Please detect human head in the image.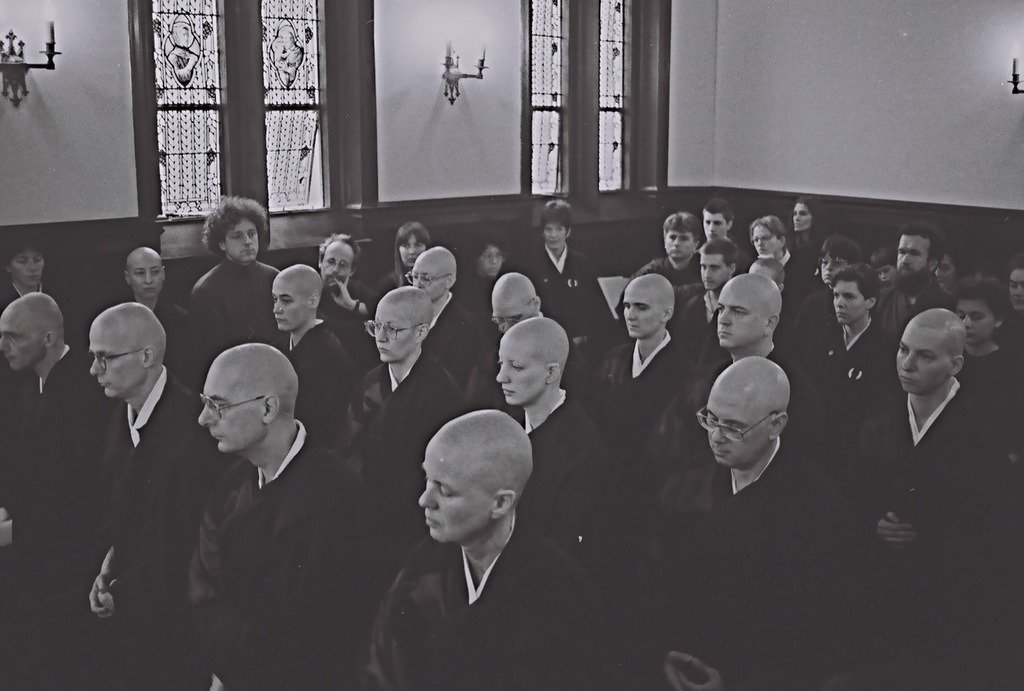
1009/264/1023/310.
